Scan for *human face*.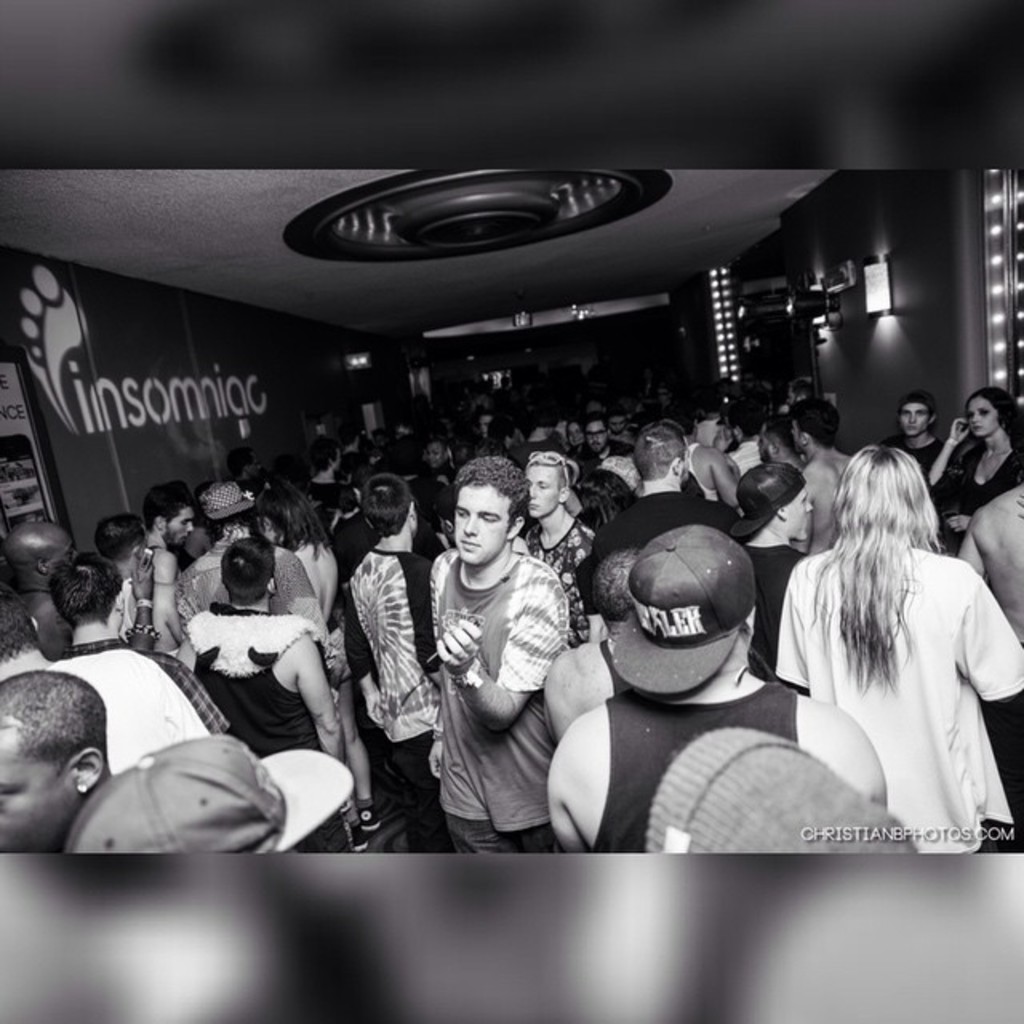
Scan result: rect(523, 461, 562, 515).
